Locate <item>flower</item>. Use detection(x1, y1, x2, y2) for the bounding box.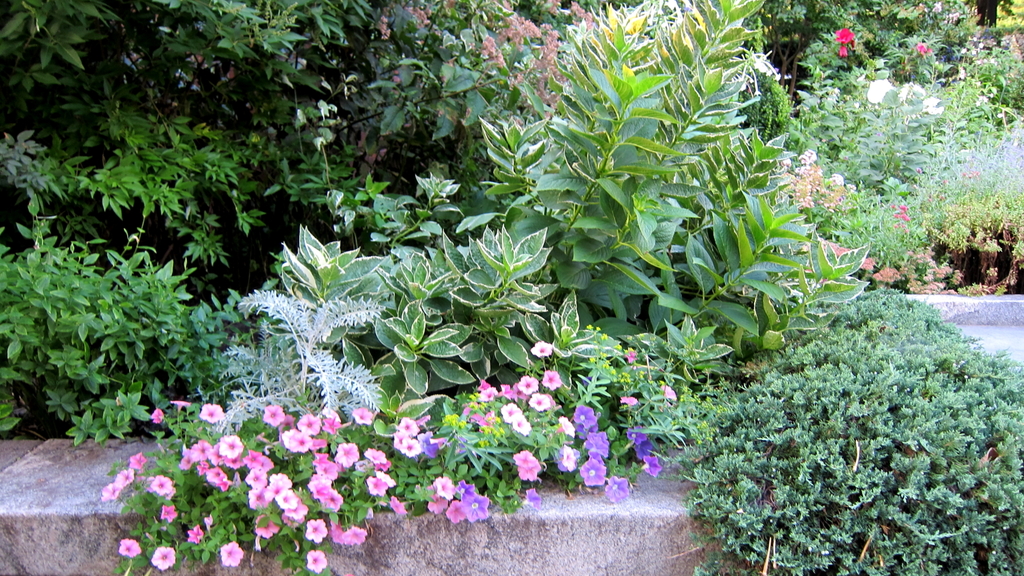
detection(532, 344, 554, 353).
